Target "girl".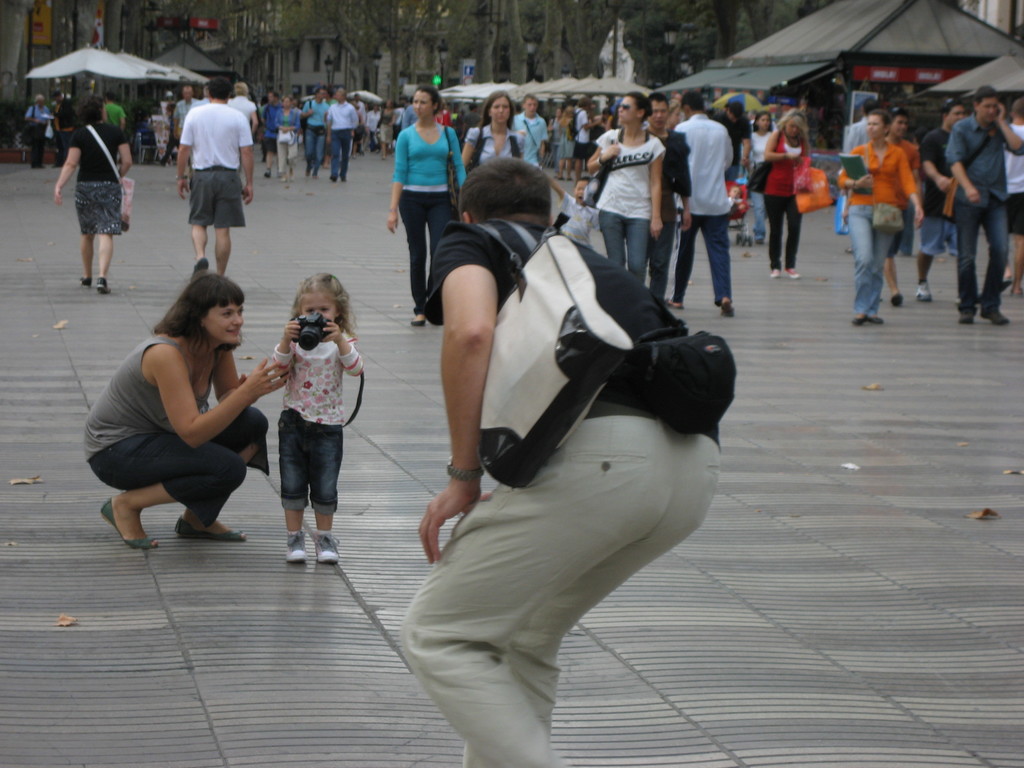
Target region: box=[588, 92, 666, 282].
